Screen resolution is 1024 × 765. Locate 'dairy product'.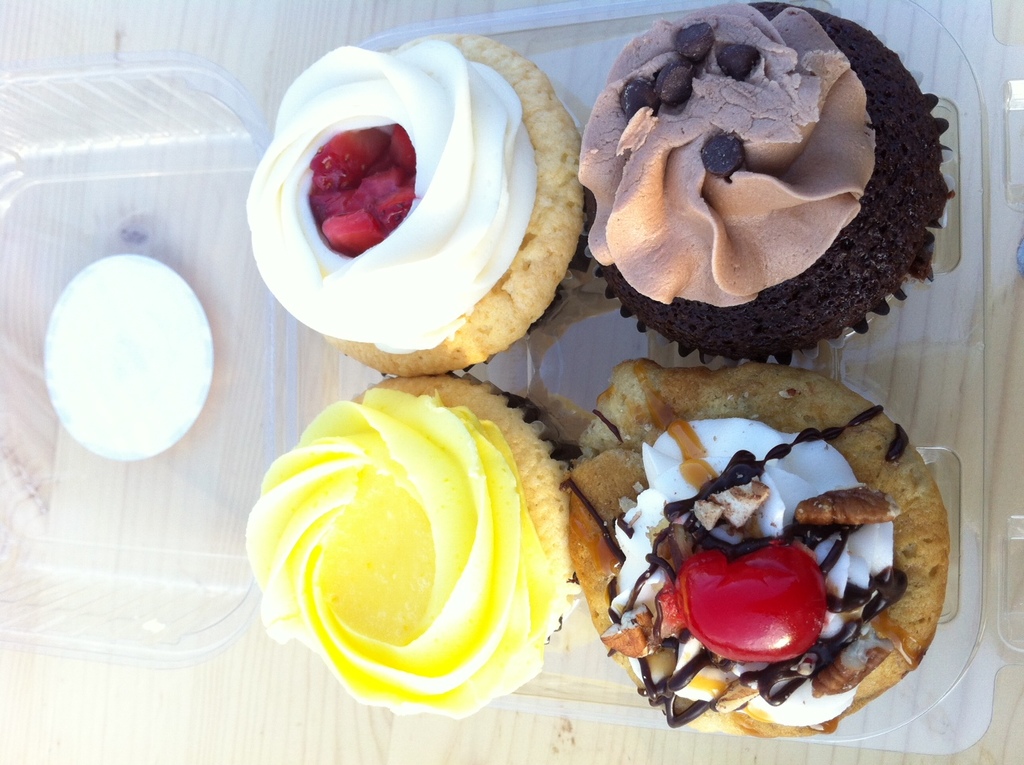
249,32,612,382.
